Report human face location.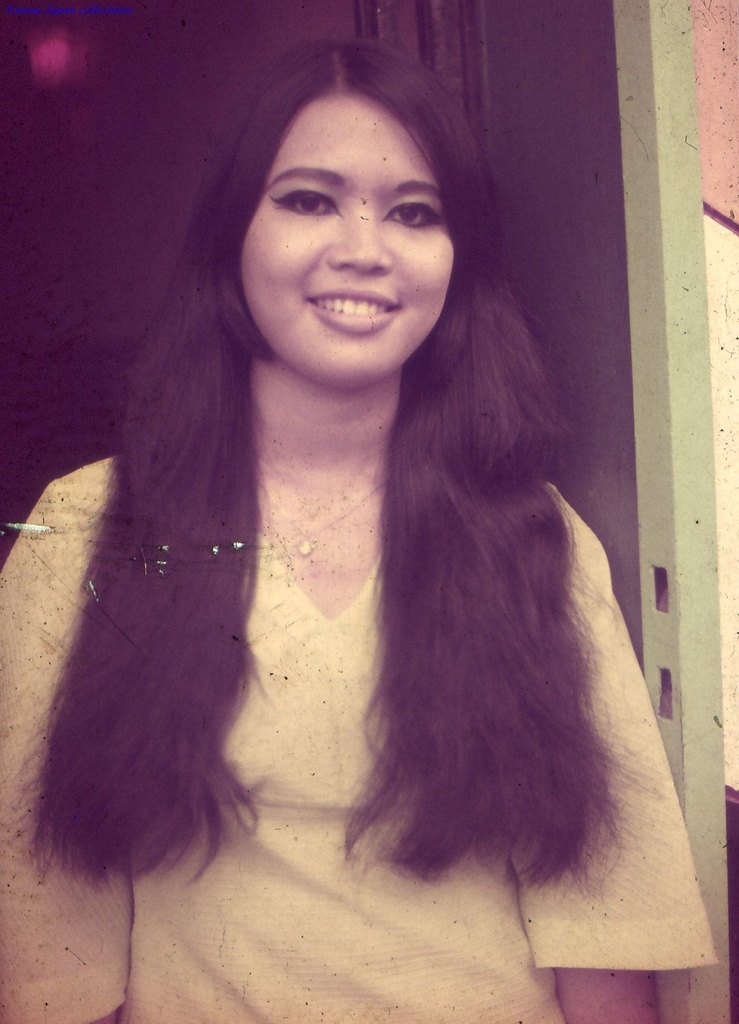
Report: box(241, 95, 453, 386).
